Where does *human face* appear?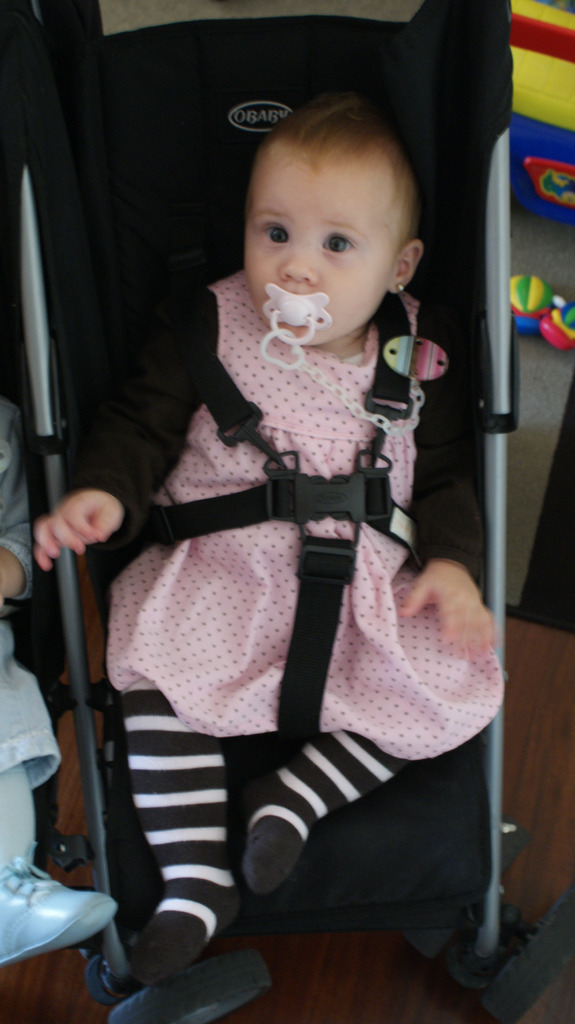
Appears at (x1=244, y1=154, x2=403, y2=350).
